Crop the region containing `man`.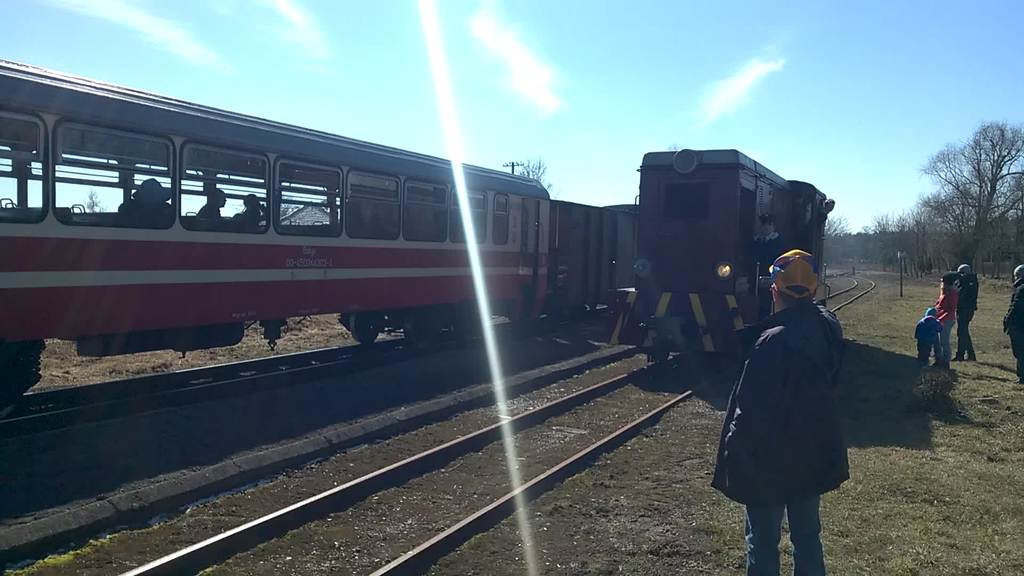
Crop region: 999 262 1023 388.
